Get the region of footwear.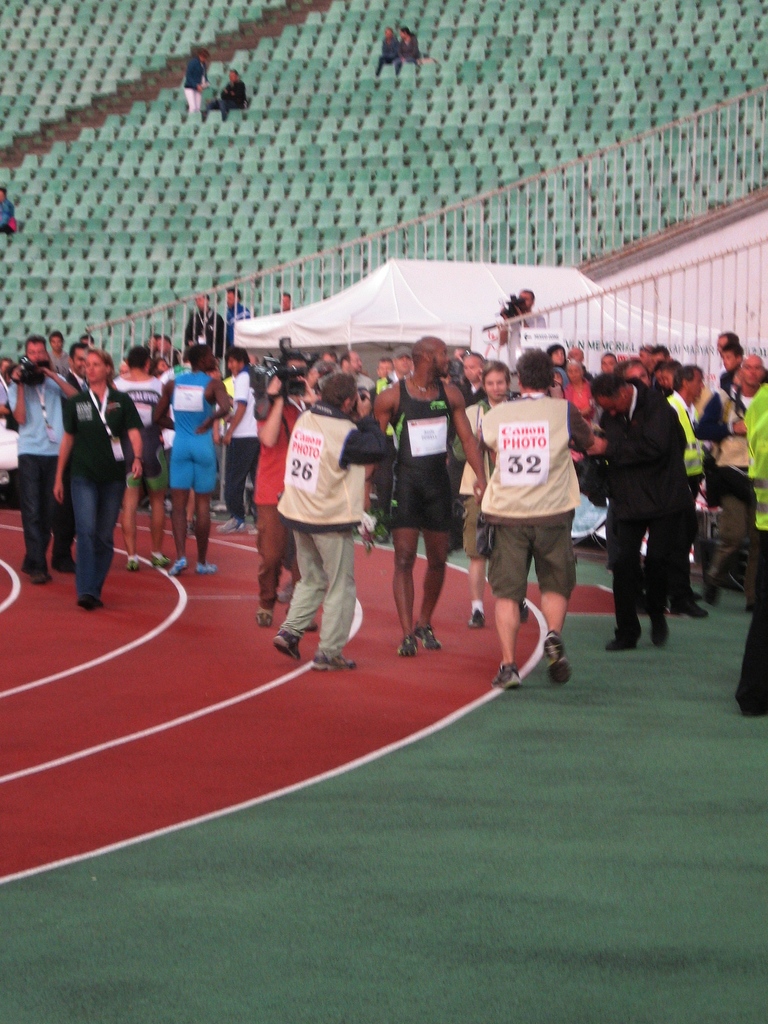
box(195, 562, 219, 574).
